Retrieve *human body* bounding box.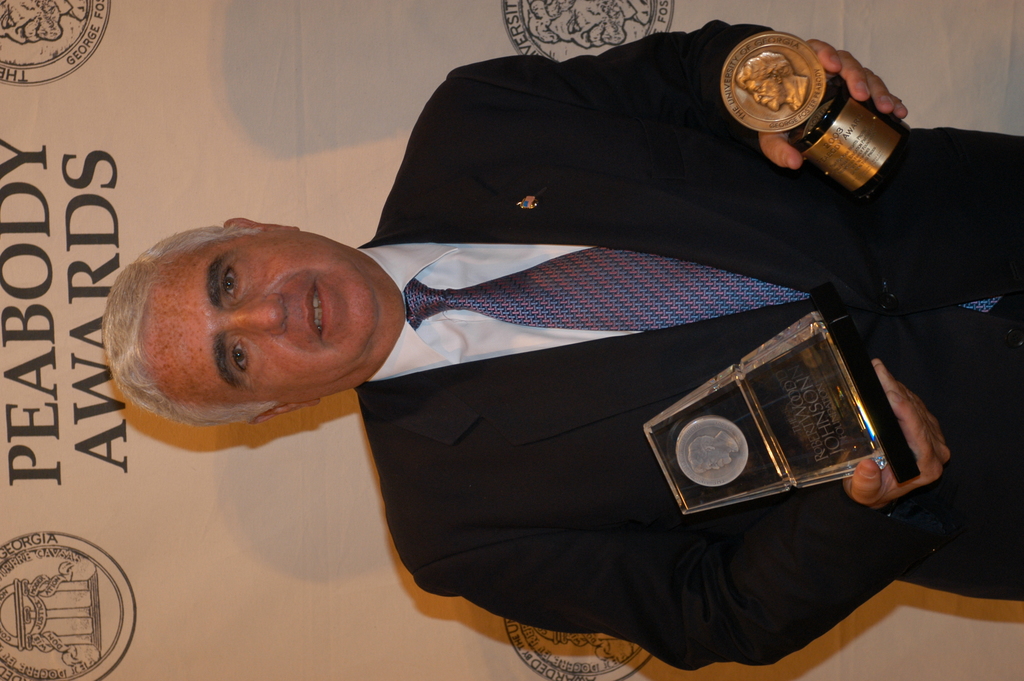
Bounding box: crop(107, 22, 1023, 676).
